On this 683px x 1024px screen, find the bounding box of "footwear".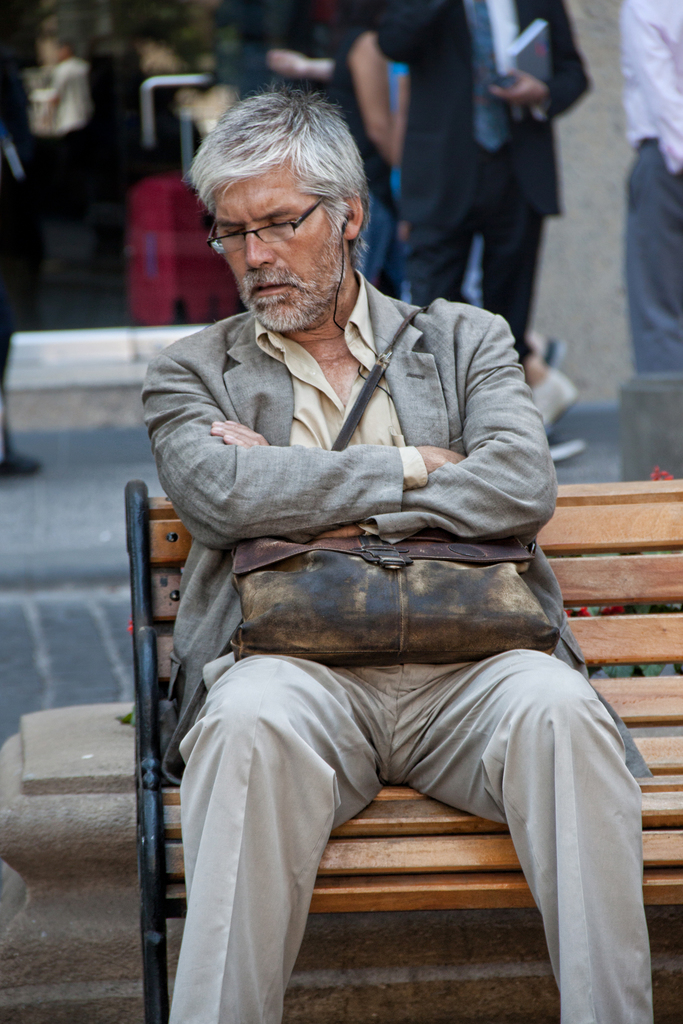
Bounding box: bbox(551, 428, 588, 461).
